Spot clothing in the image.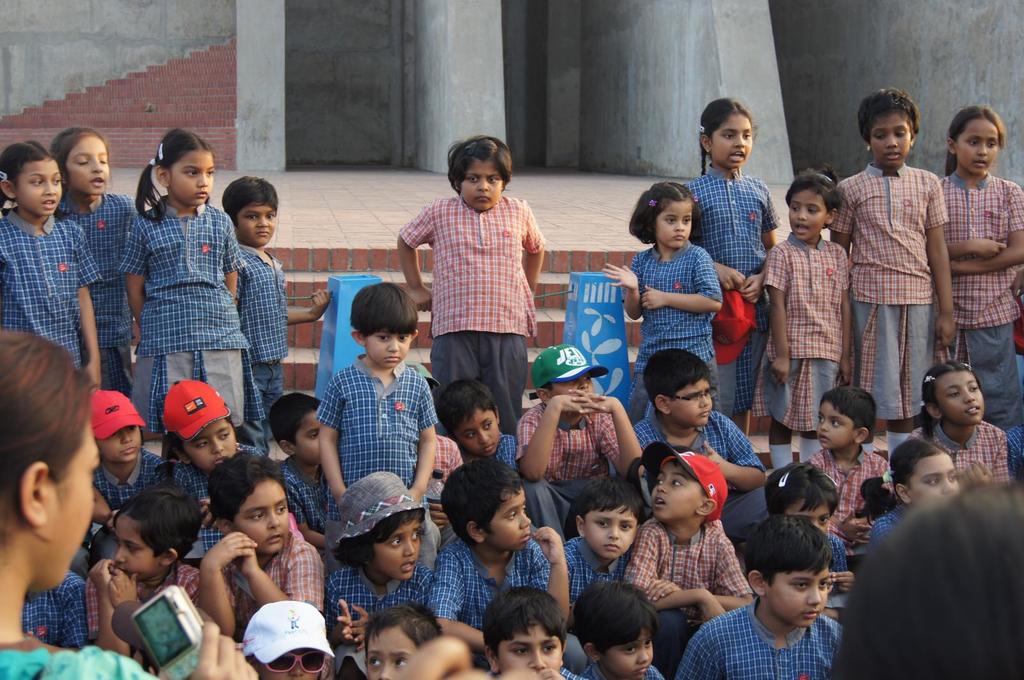
clothing found at box(22, 569, 86, 649).
